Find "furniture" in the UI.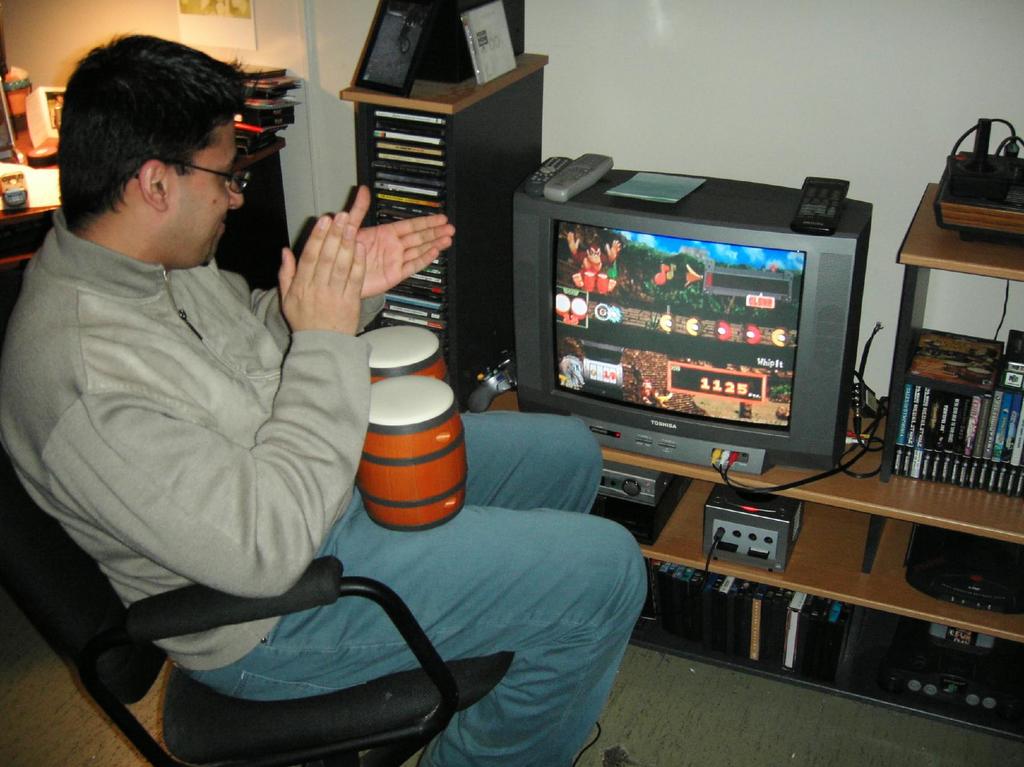
UI element at bbox=[211, 141, 292, 285].
